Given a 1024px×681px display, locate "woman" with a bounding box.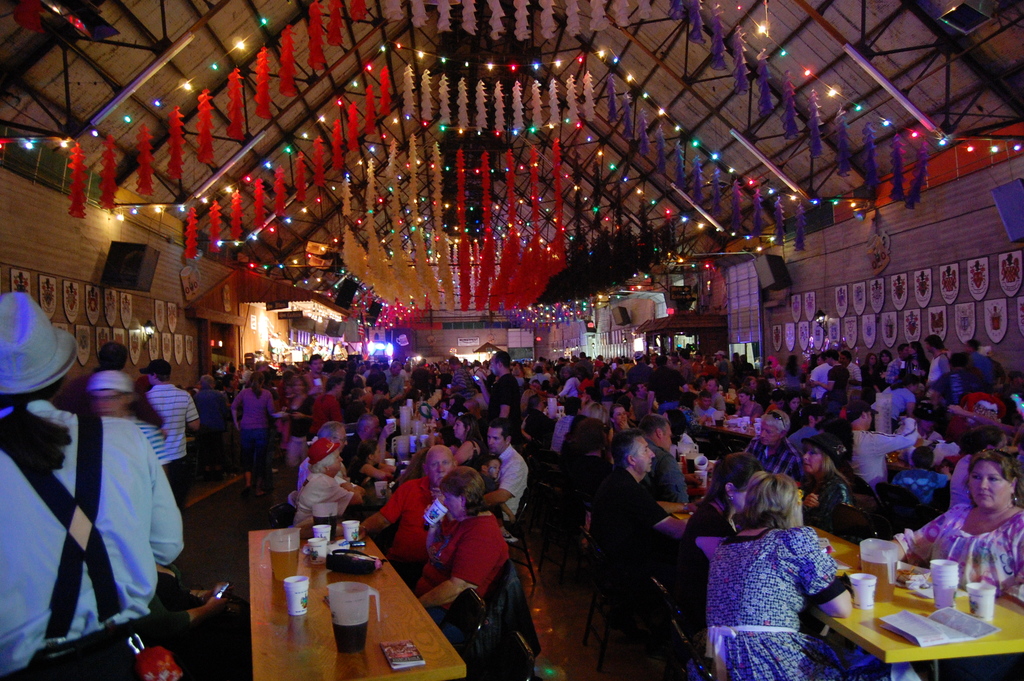
Located: left=896, top=341, right=935, bottom=394.
